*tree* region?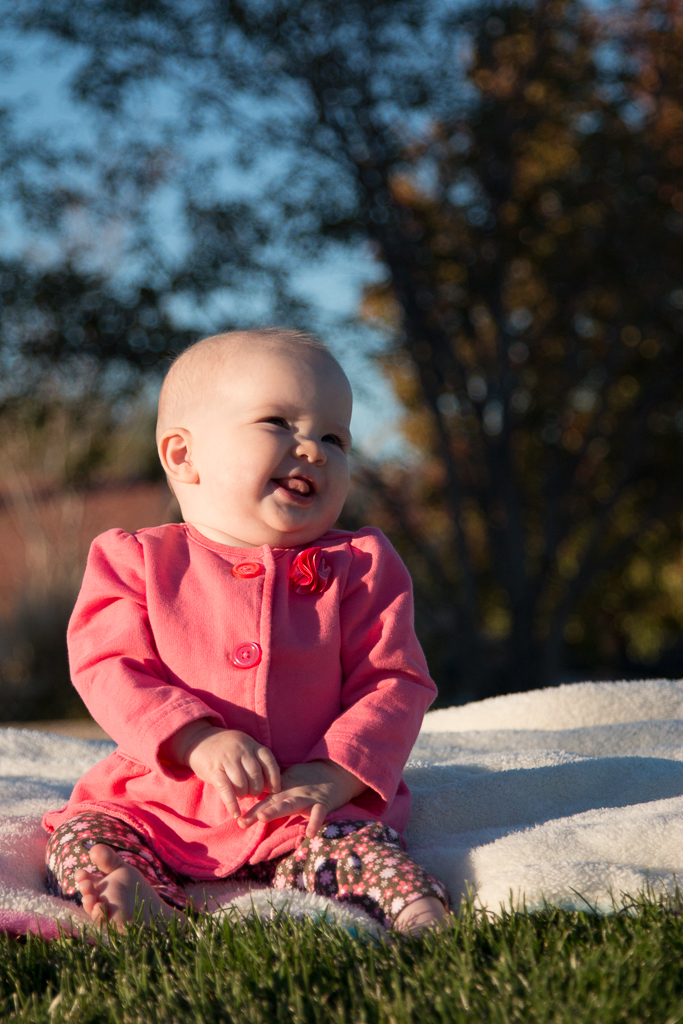
l=14, t=0, r=682, b=682
